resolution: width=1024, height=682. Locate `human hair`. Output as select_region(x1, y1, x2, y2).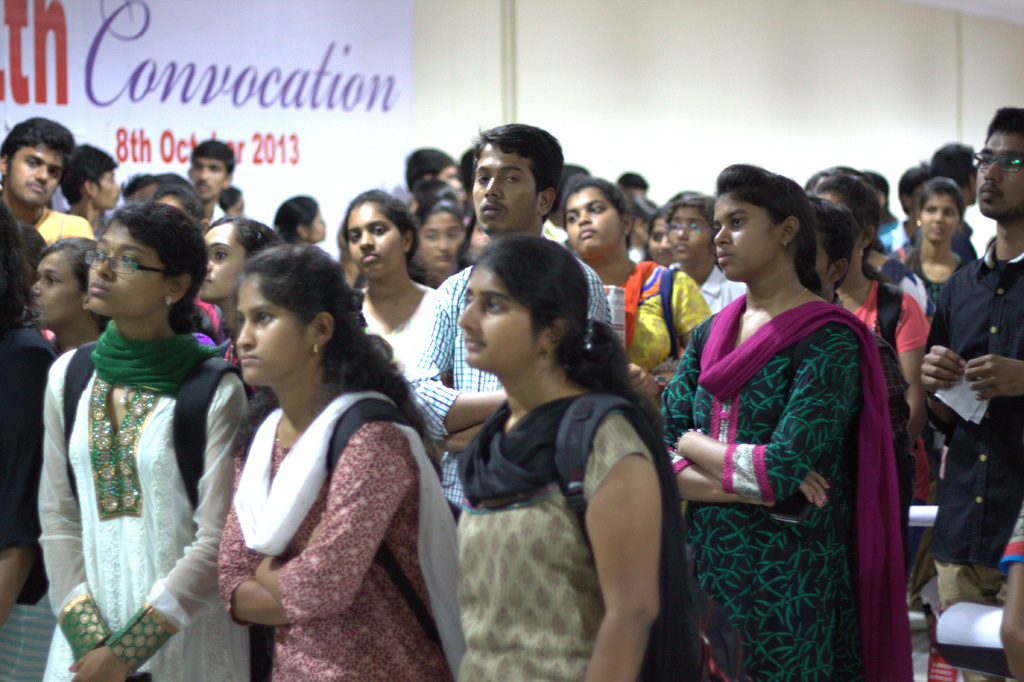
select_region(46, 233, 100, 283).
